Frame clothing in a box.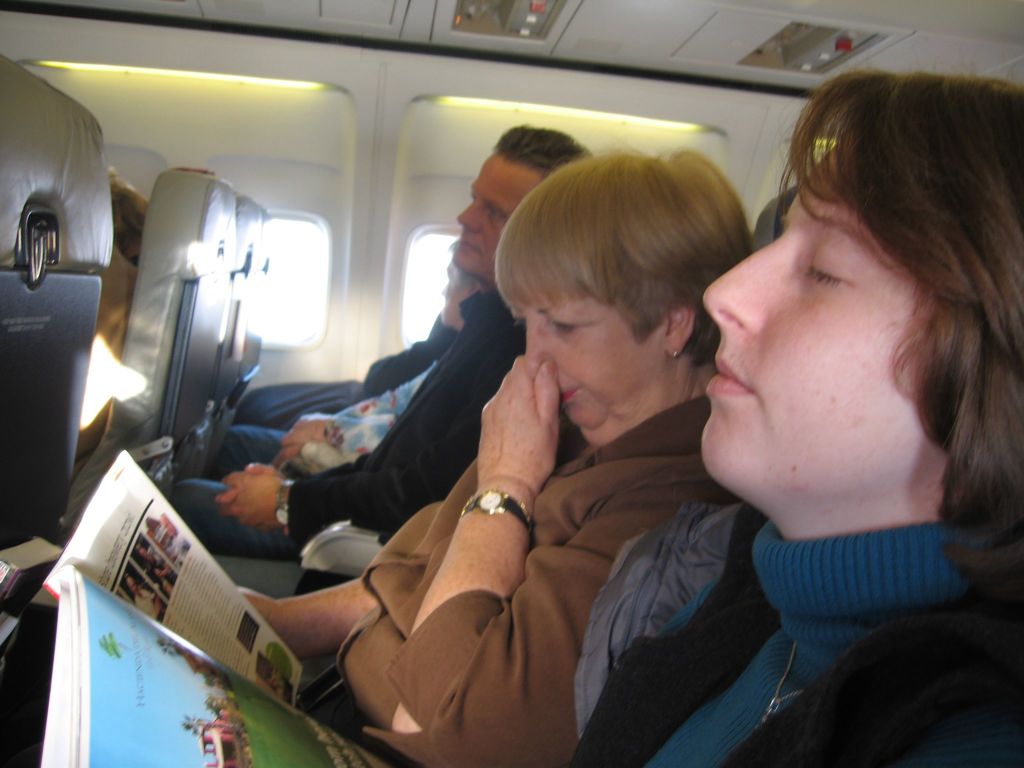
x1=168 y1=265 x2=552 y2=552.
